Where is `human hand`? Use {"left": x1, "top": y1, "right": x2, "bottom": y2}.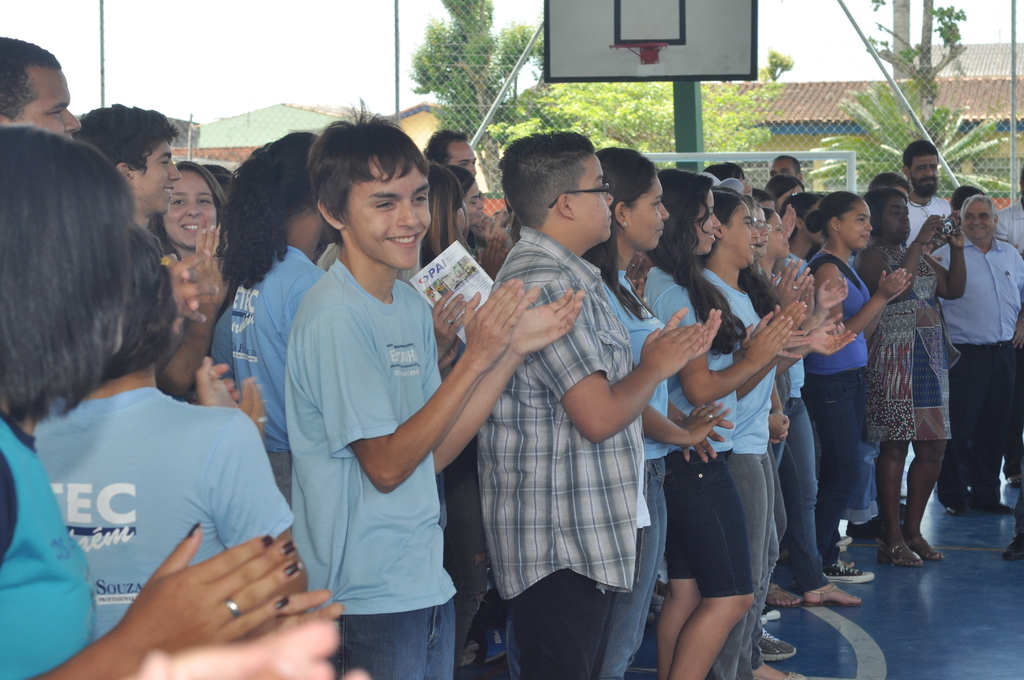
{"left": 132, "top": 622, "right": 372, "bottom": 679}.
